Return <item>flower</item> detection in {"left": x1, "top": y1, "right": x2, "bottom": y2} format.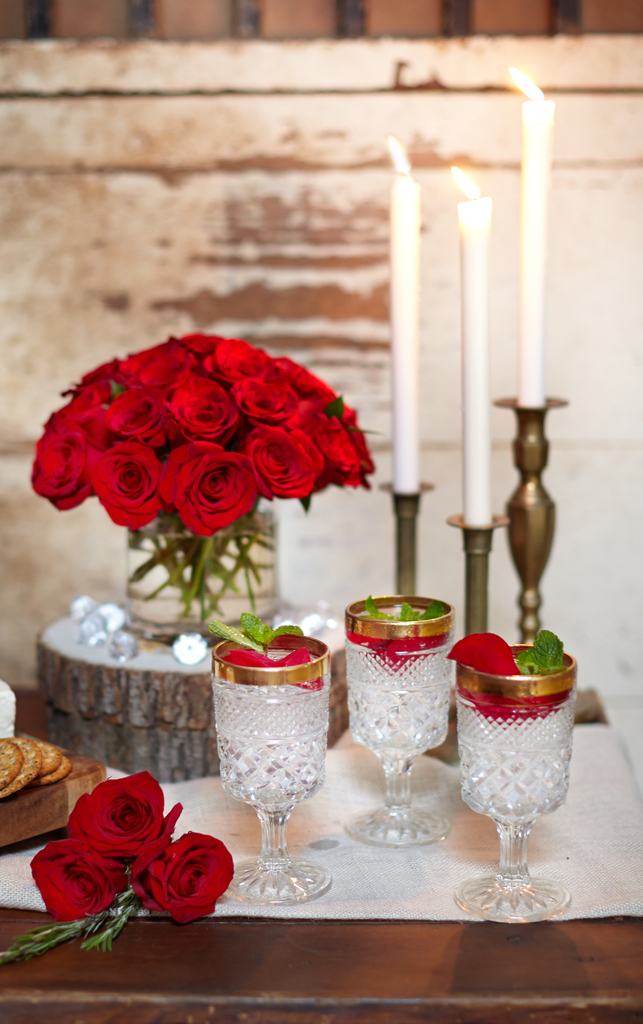
{"left": 65, "top": 771, "right": 182, "bottom": 874}.
